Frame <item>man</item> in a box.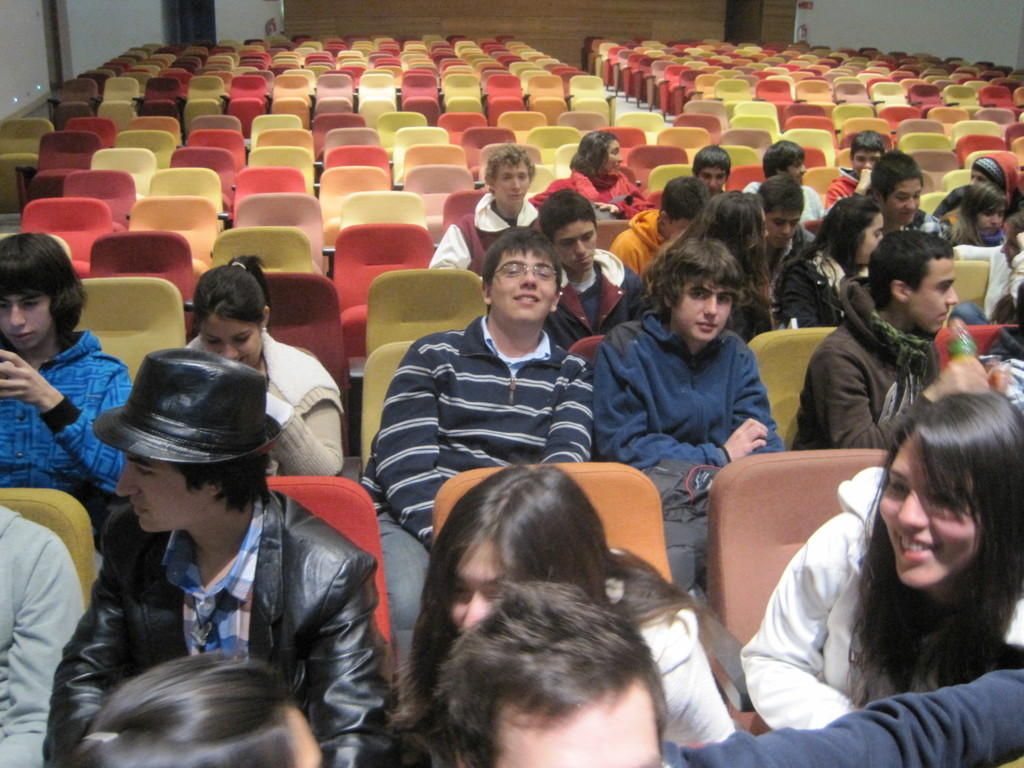
[left=822, top=125, right=890, bottom=216].
